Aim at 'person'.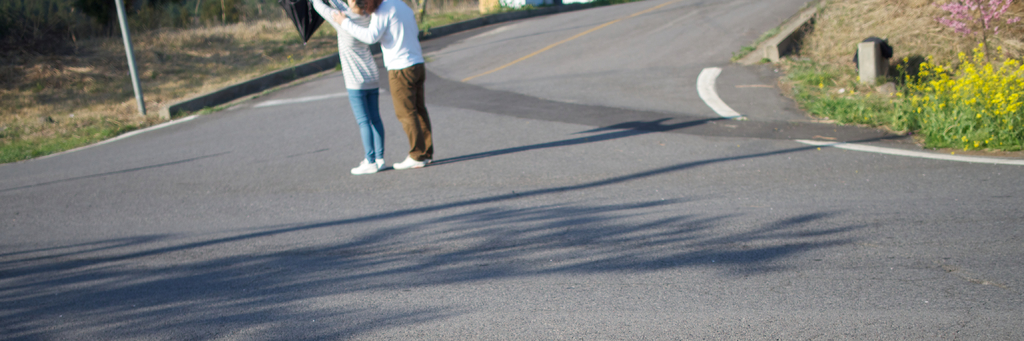
Aimed at [302, 0, 391, 190].
